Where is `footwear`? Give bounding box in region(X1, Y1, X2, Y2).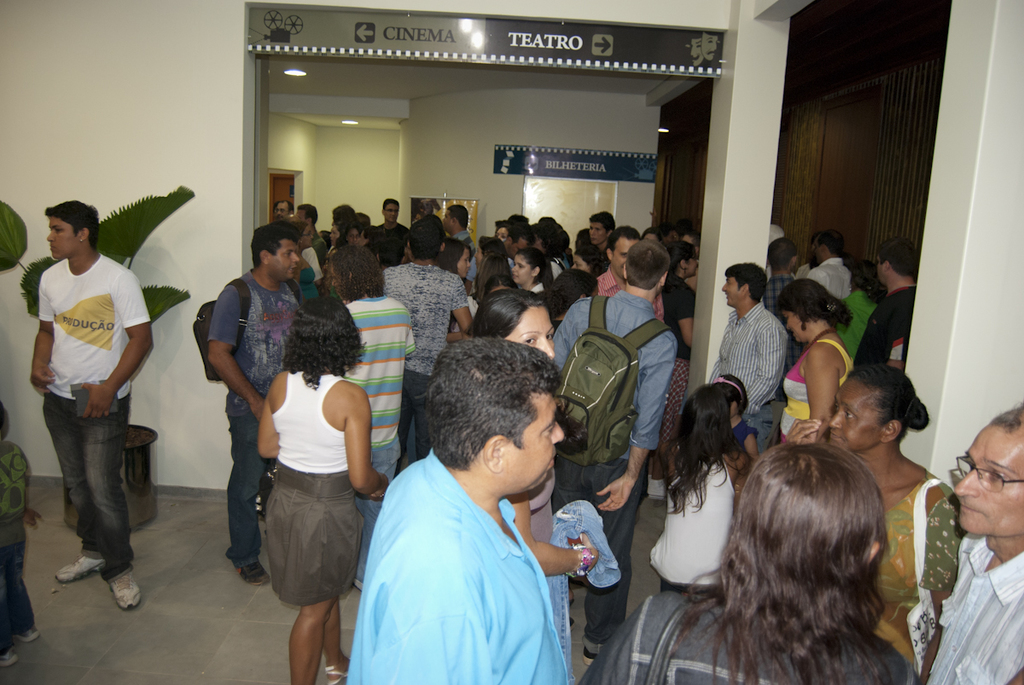
region(323, 661, 350, 684).
